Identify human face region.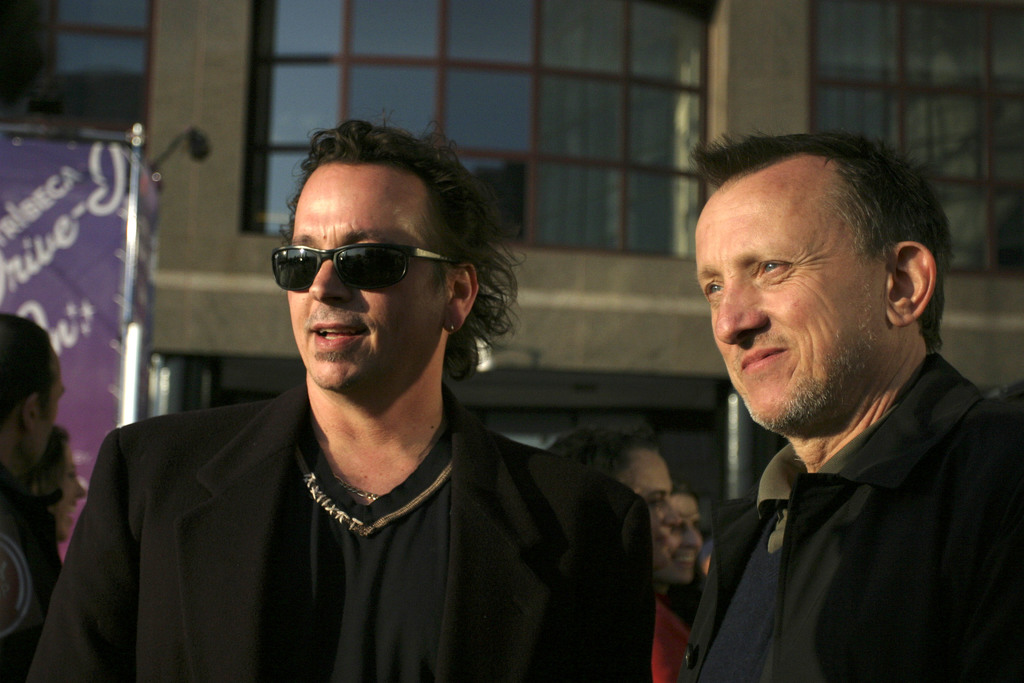
Region: BBox(691, 165, 886, 436).
